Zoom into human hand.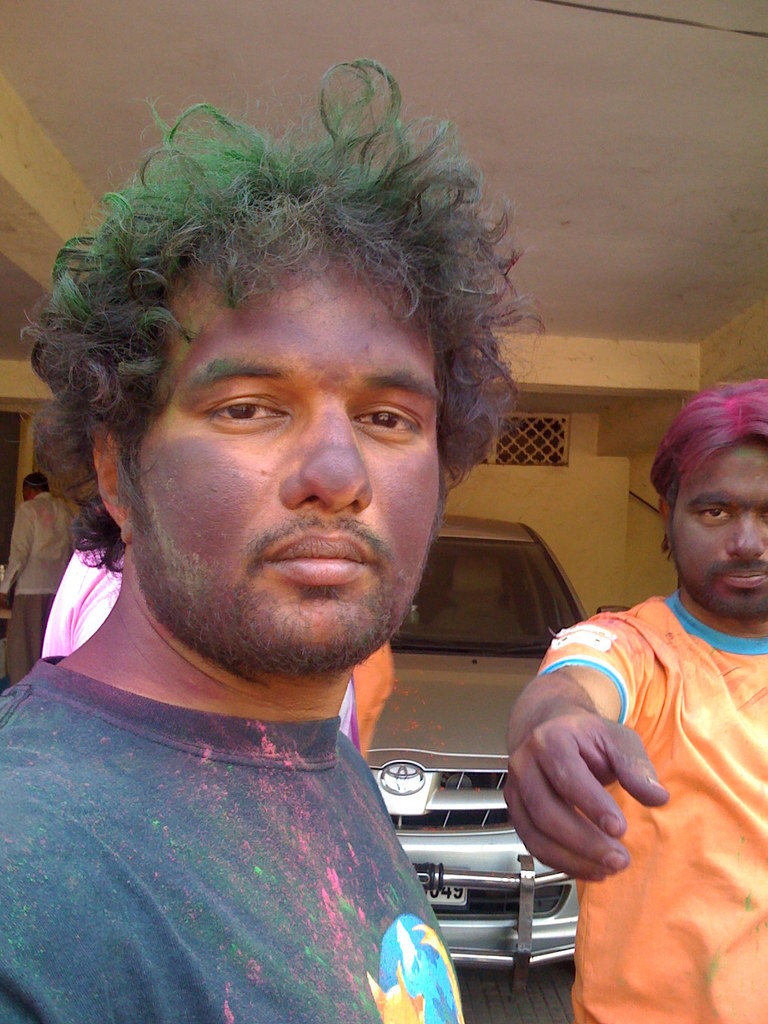
Zoom target: box(520, 690, 689, 888).
